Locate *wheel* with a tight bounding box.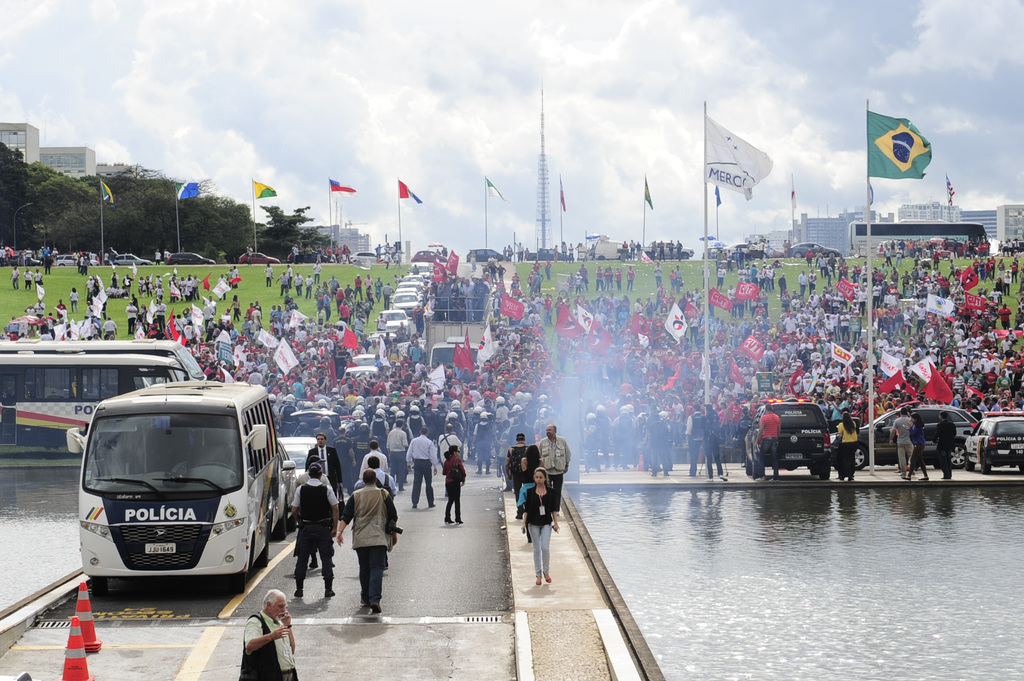
locate(273, 506, 286, 541).
